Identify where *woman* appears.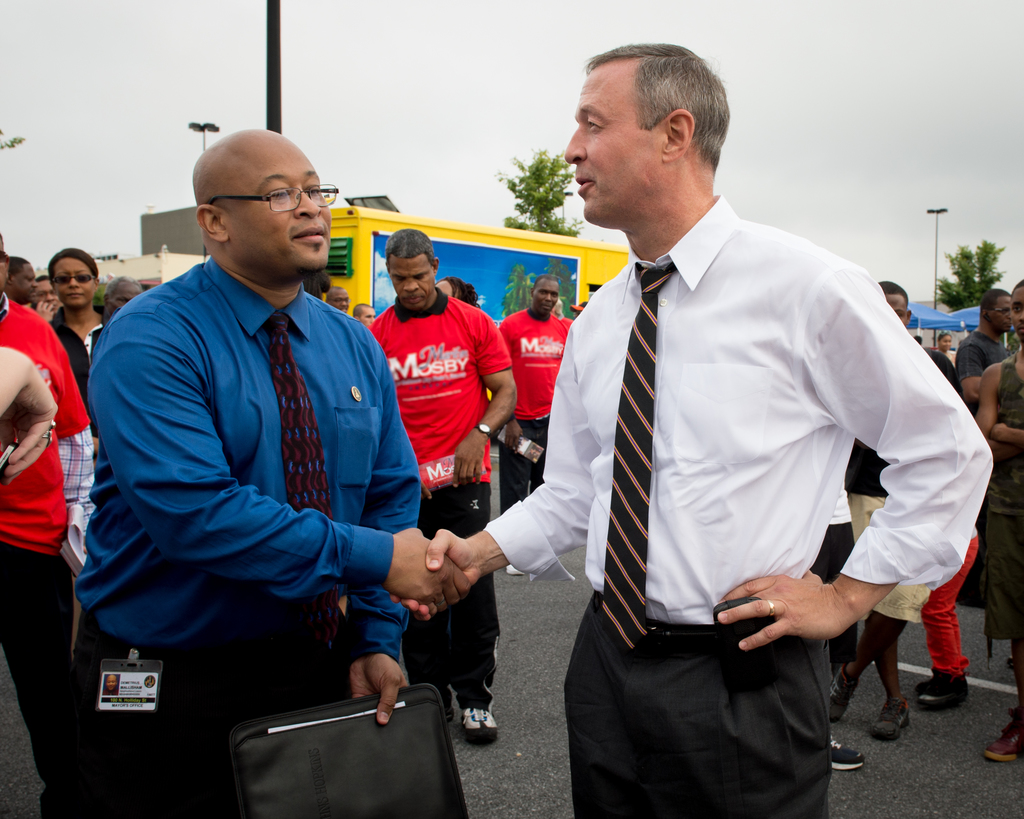
Appears at x1=0 y1=257 x2=38 y2=307.
